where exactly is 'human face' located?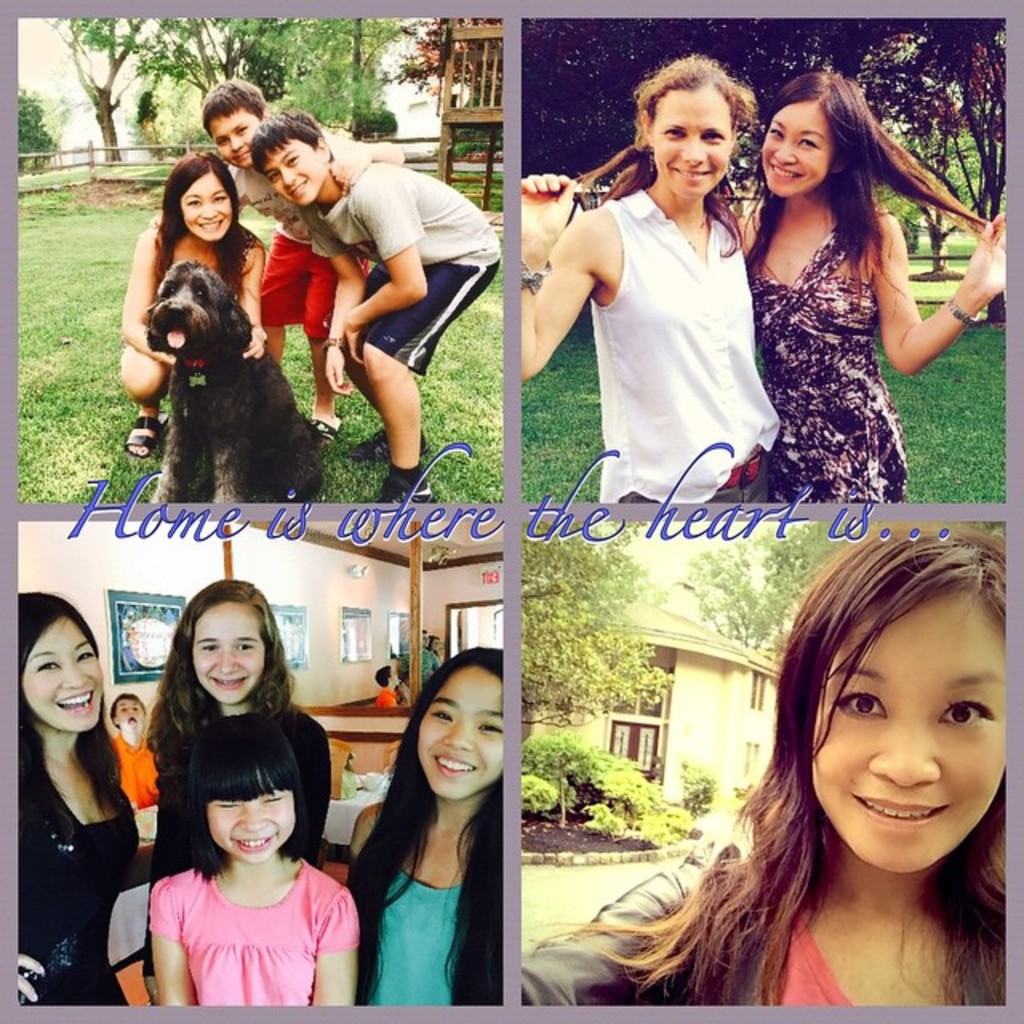
Its bounding box is box(24, 616, 107, 733).
